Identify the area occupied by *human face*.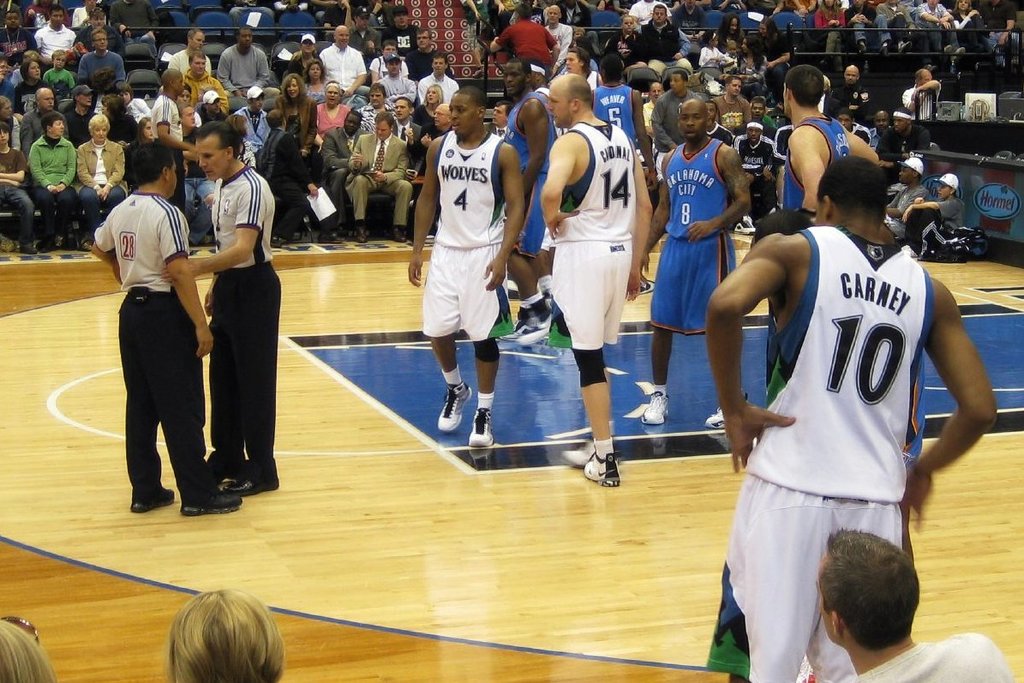
Area: left=565, top=51, right=576, bottom=70.
